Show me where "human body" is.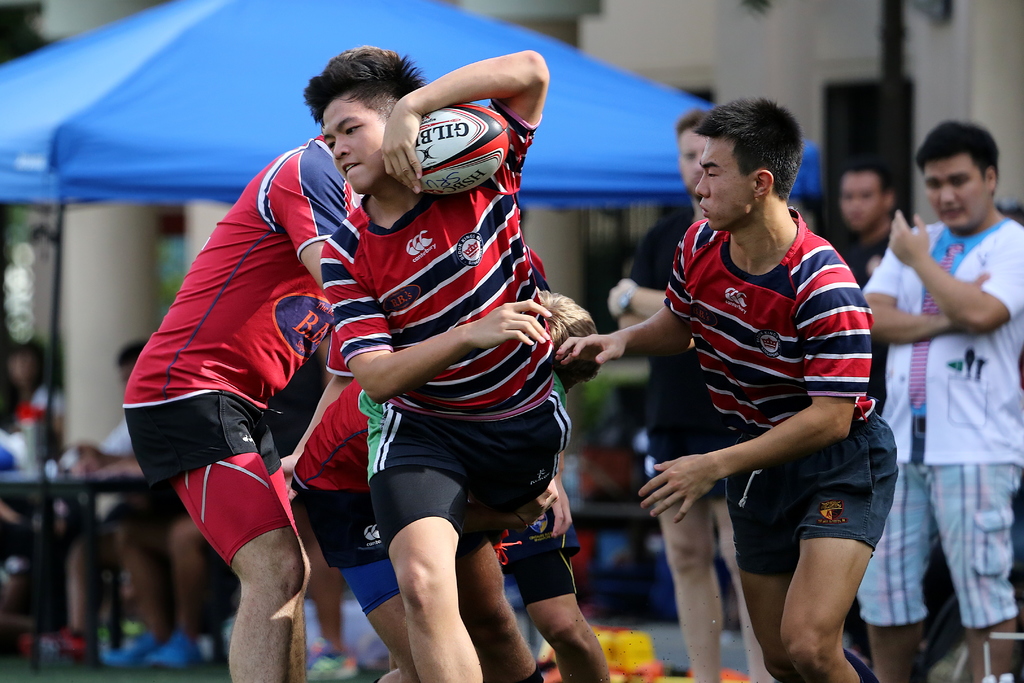
"human body" is at 305,45,612,682.
